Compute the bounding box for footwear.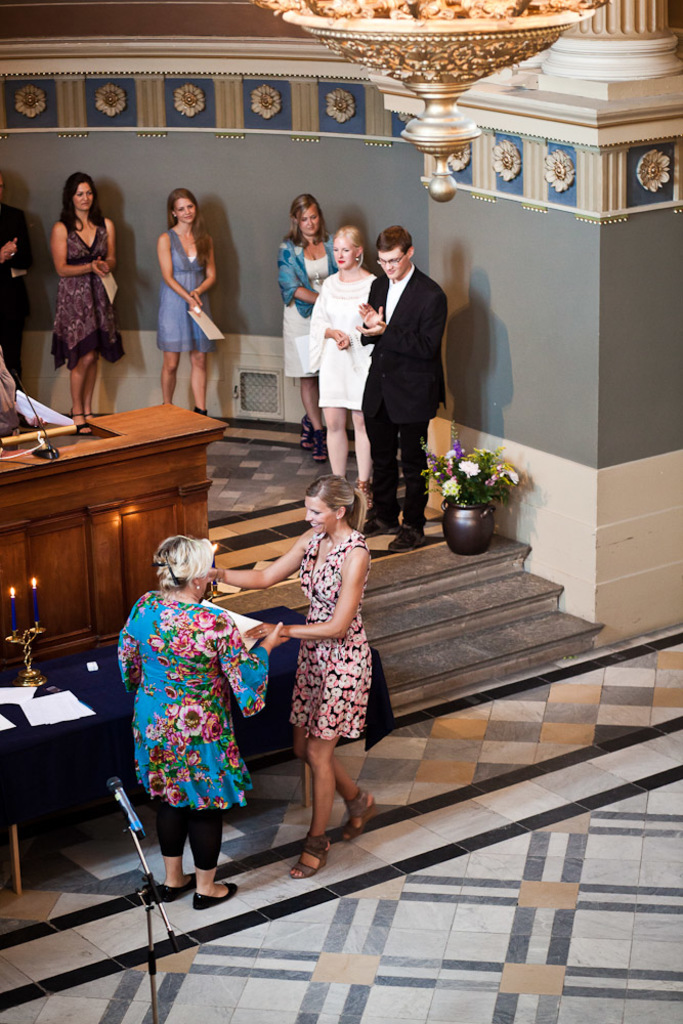
x1=291, y1=834, x2=333, y2=879.
